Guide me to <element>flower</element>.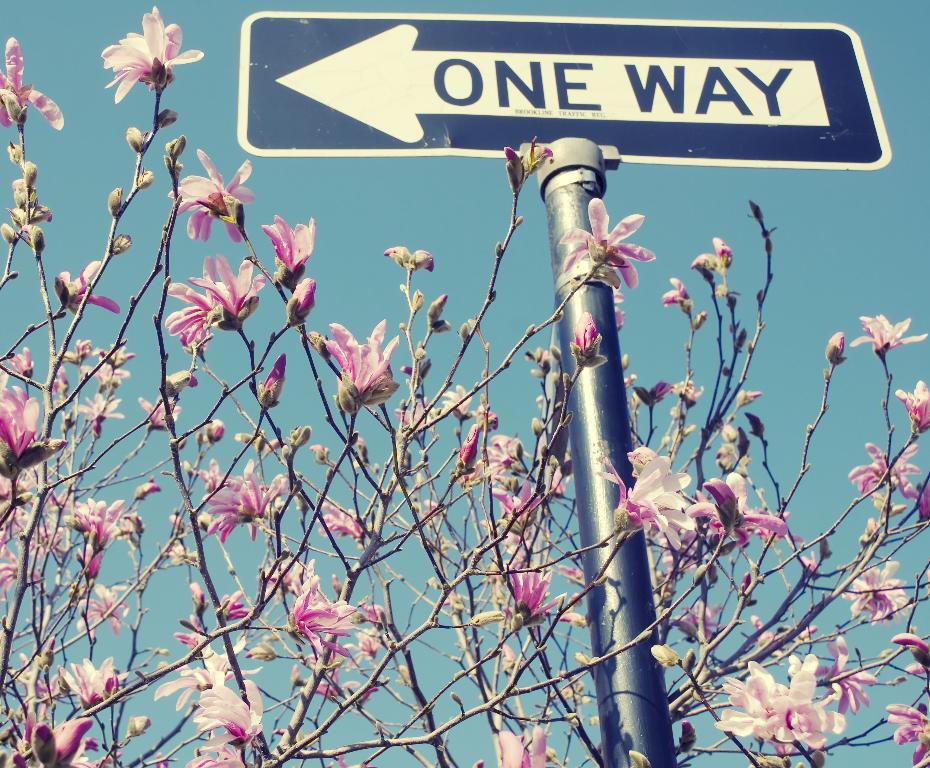
Guidance: 324:499:362:544.
